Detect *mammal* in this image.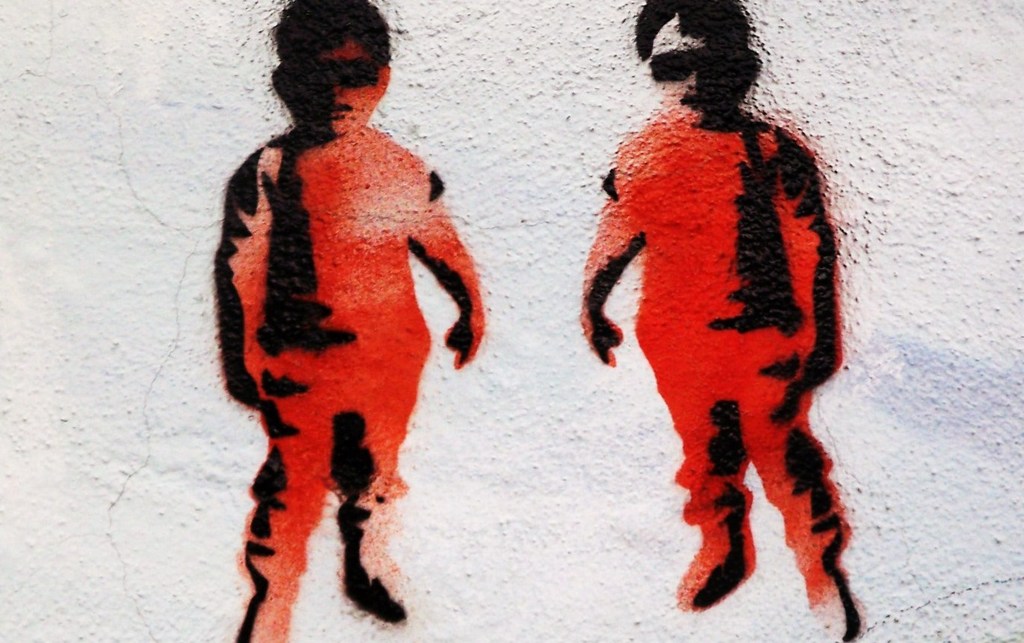
Detection: rect(213, 0, 482, 640).
